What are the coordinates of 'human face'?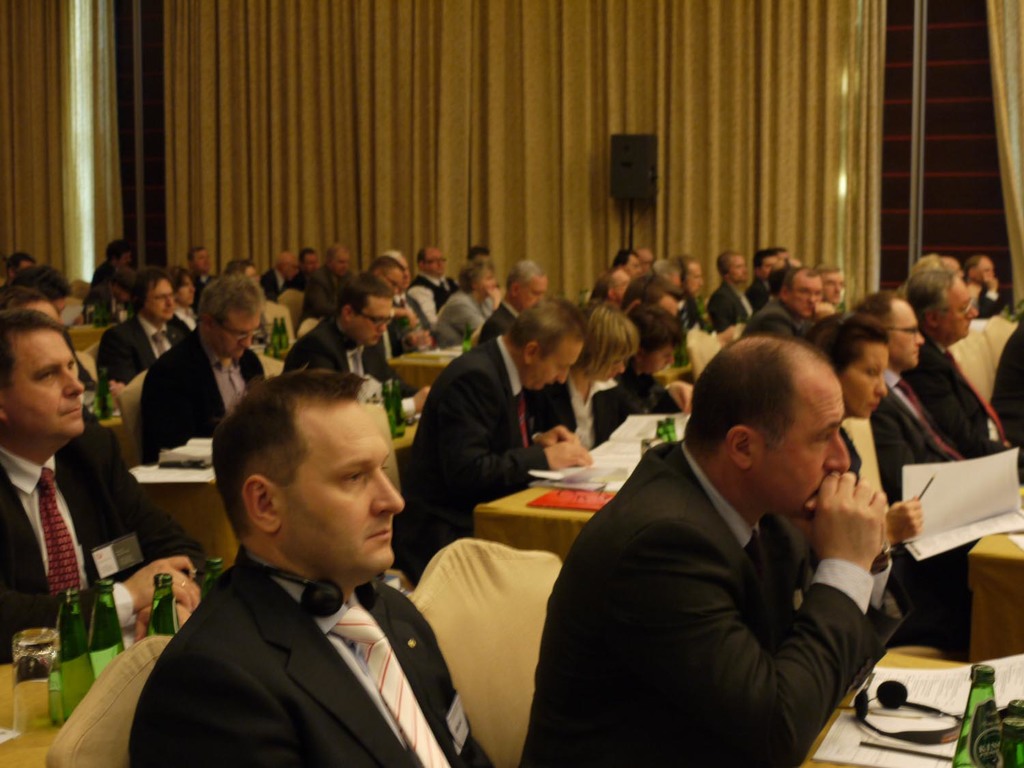
bbox(519, 338, 586, 390).
